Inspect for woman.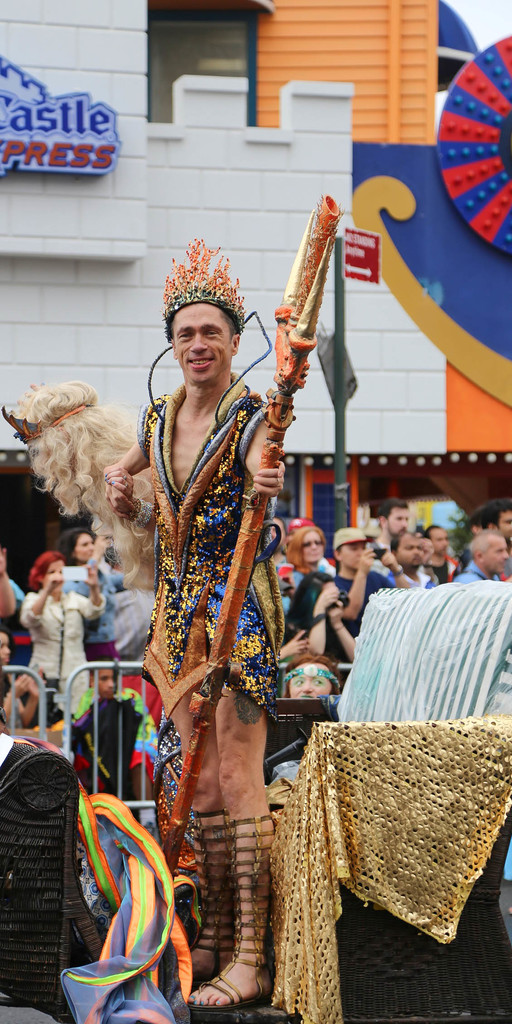
Inspection: select_region(278, 524, 334, 623).
